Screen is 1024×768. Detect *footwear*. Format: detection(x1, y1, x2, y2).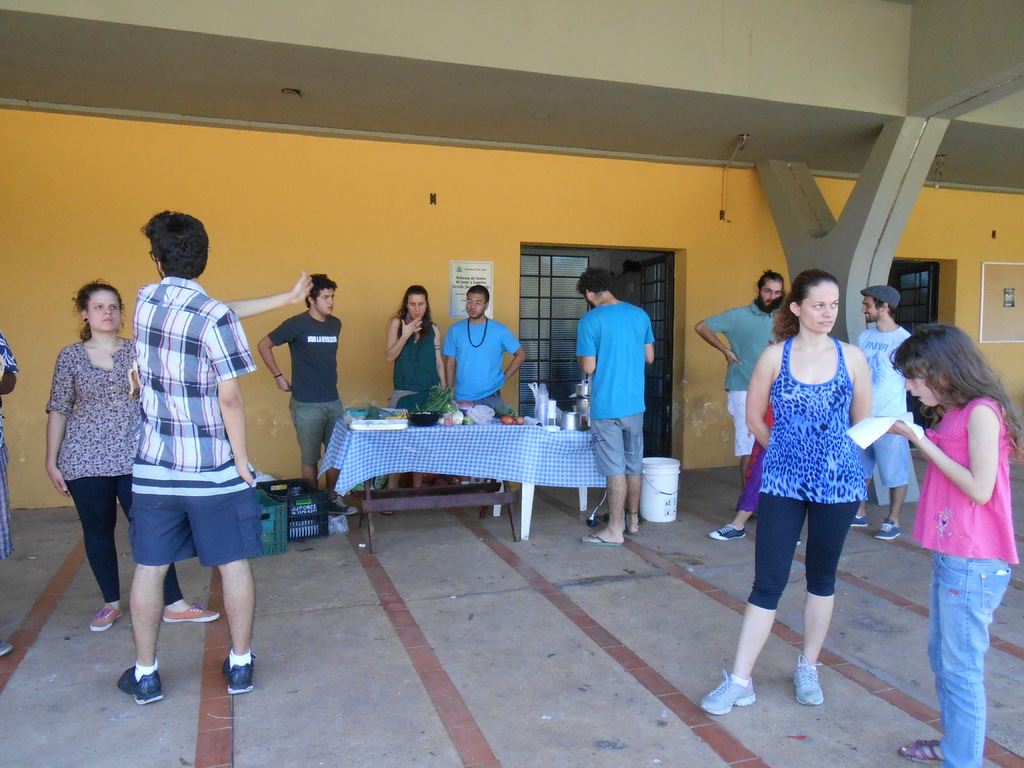
detection(796, 656, 825, 706).
